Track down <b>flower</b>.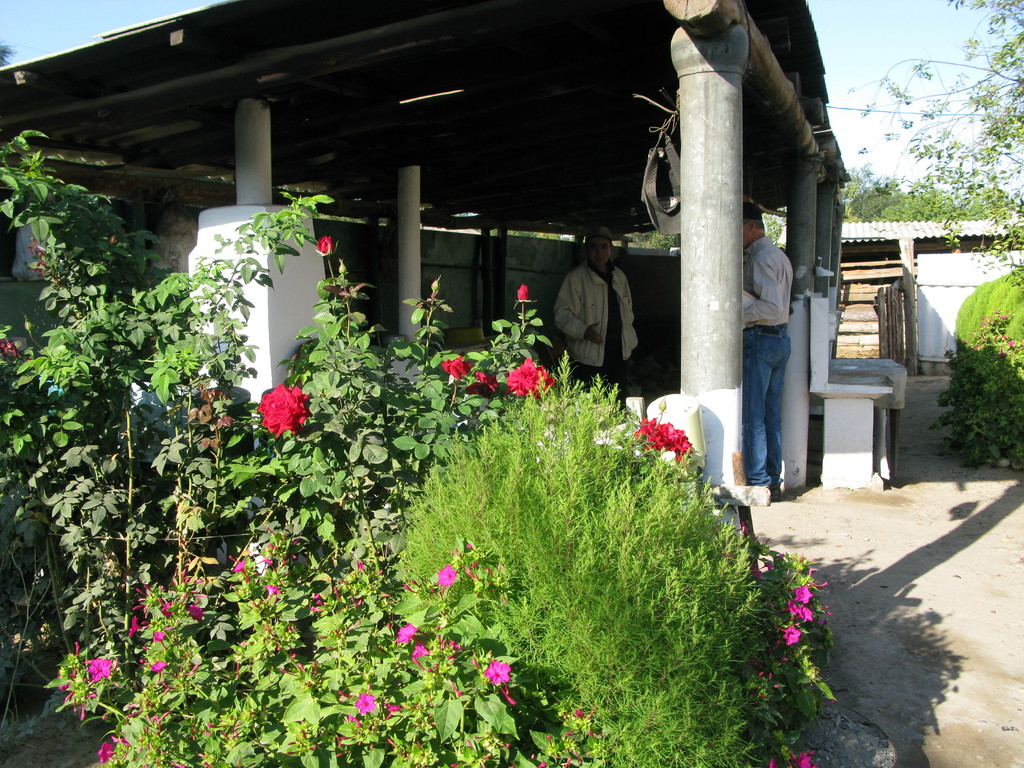
Tracked to 796/602/813/625.
